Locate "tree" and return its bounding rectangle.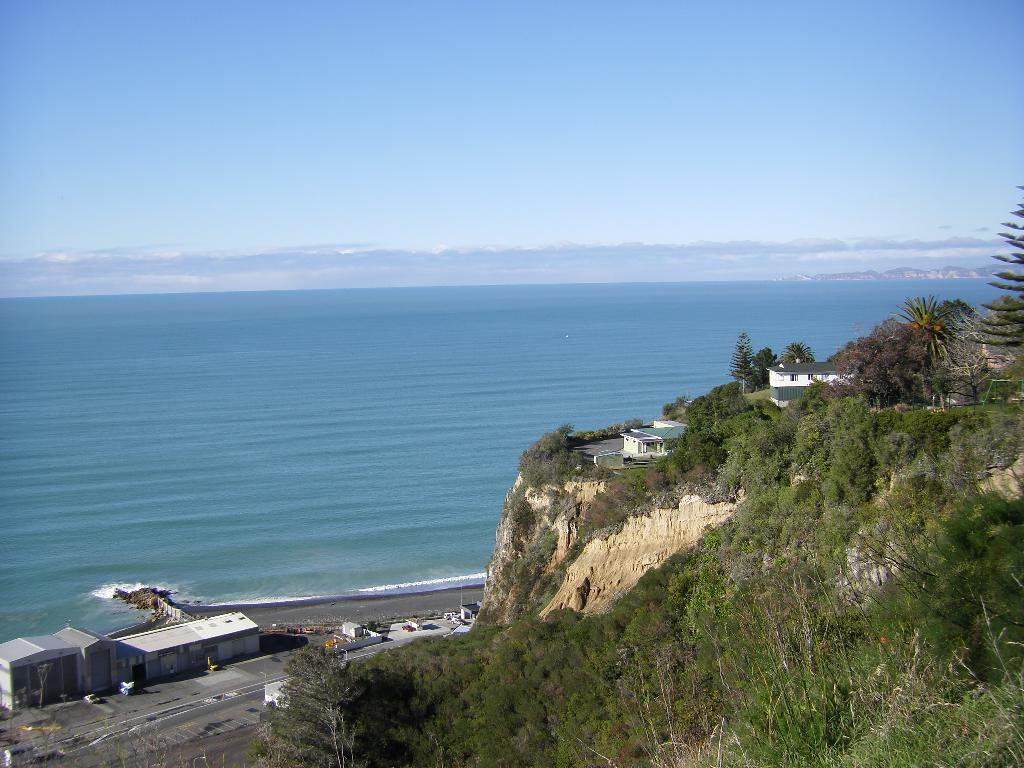
x1=32 y1=660 x2=54 y2=709.
